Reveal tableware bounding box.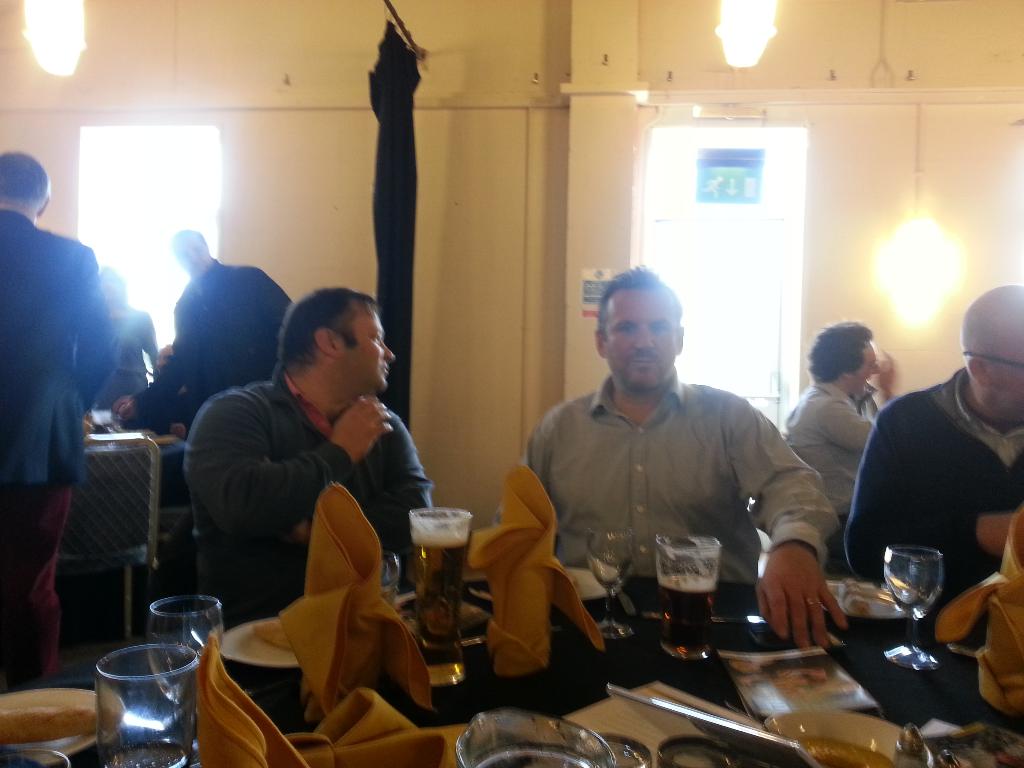
Revealed: 561, 561, 618, 604.
